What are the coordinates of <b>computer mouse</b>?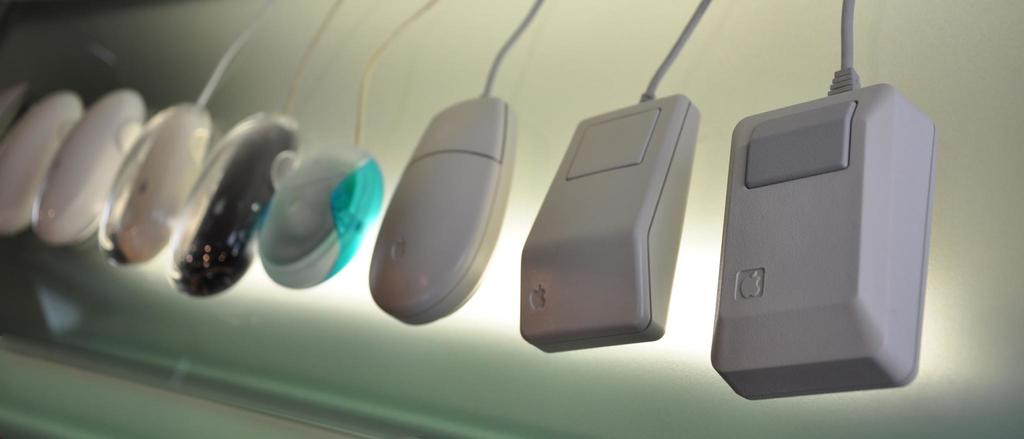
x1=367, y1=94, x2=524, y2=327.
